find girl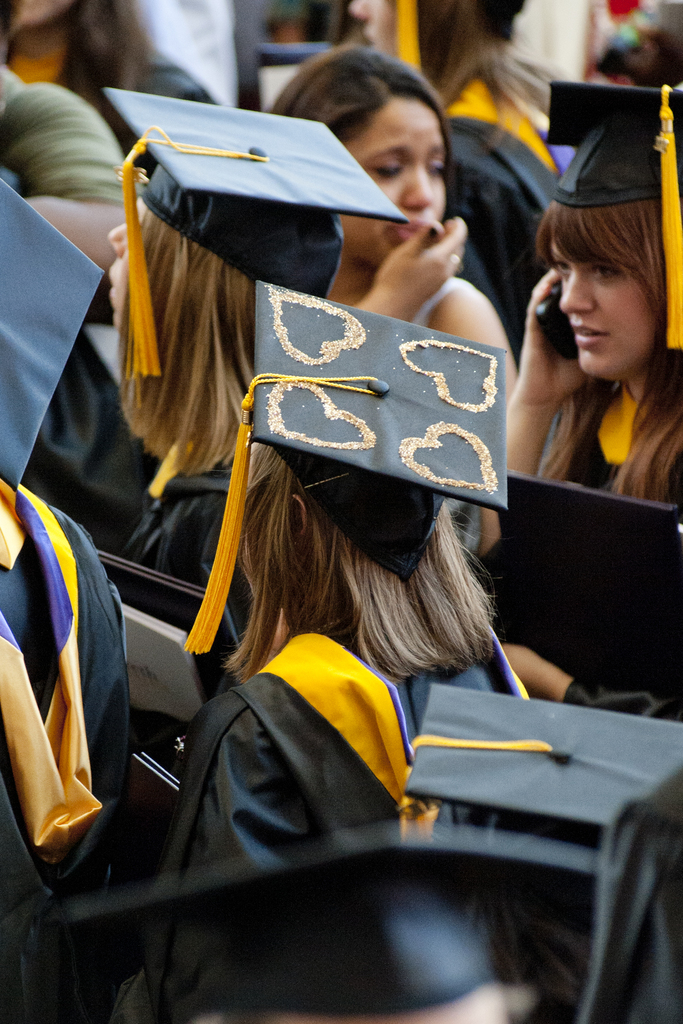
detection(270, 37, 515, 387)
